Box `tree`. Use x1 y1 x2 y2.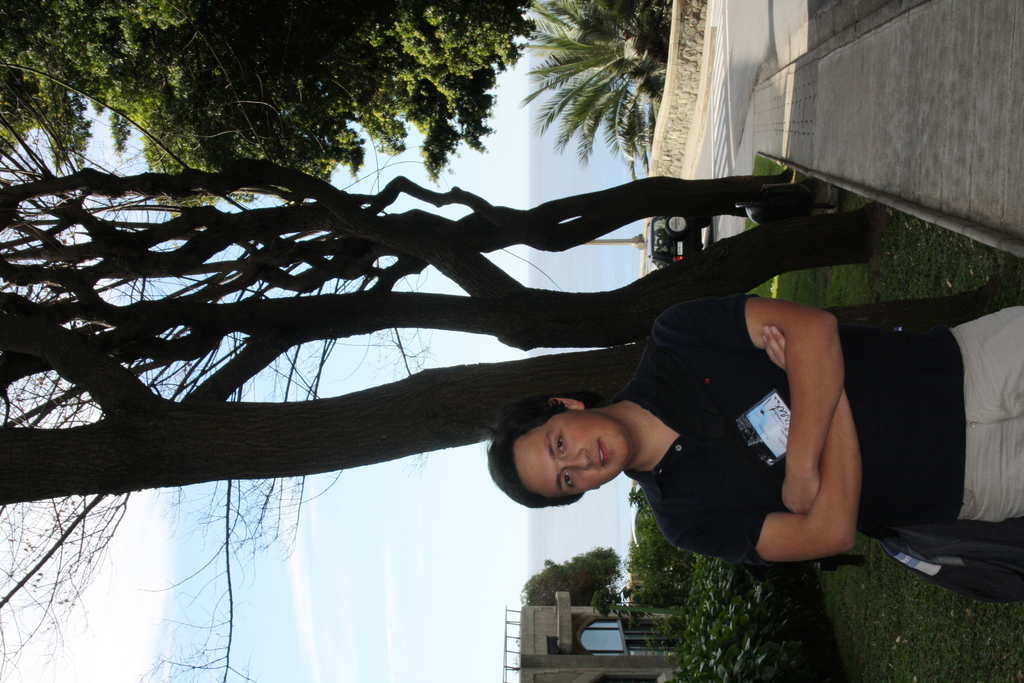
0 0 544 235.
